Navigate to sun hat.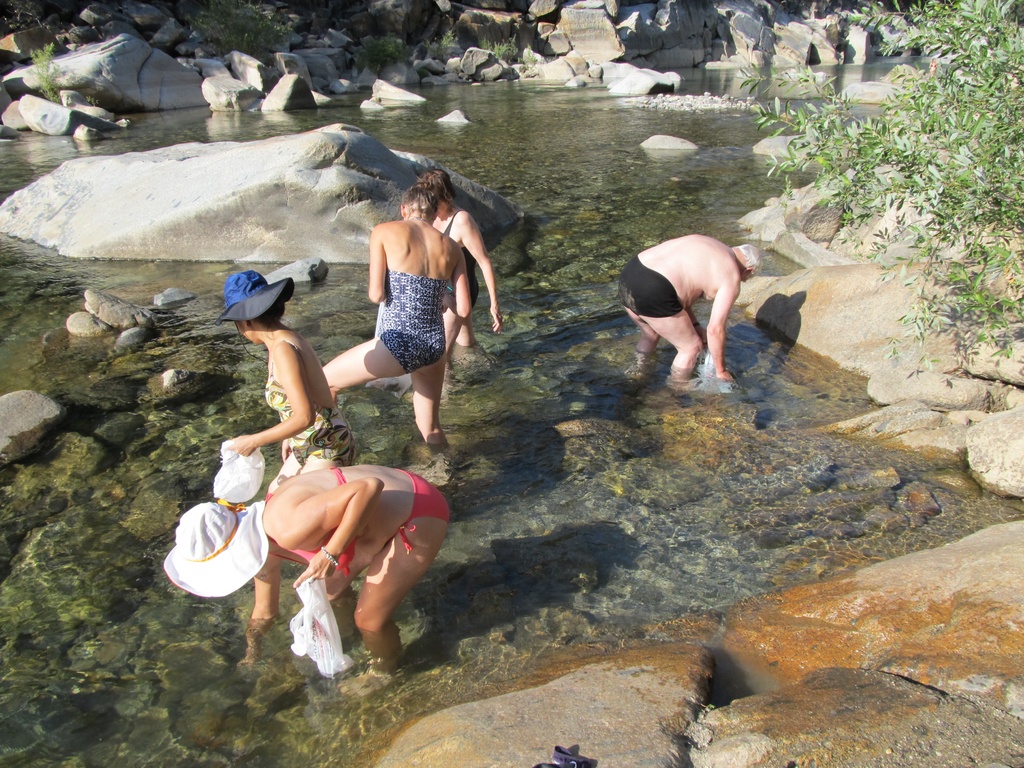
Navigation target: left=159, top=502, right=266, bottom=599.
